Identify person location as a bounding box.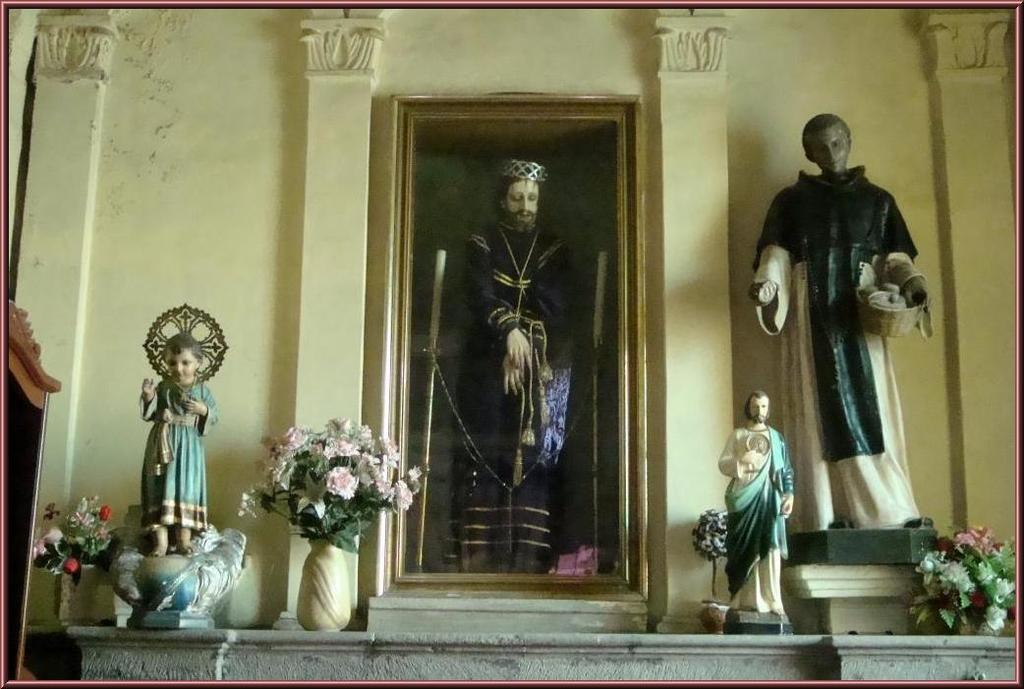
(446, 160, 583, 574).
